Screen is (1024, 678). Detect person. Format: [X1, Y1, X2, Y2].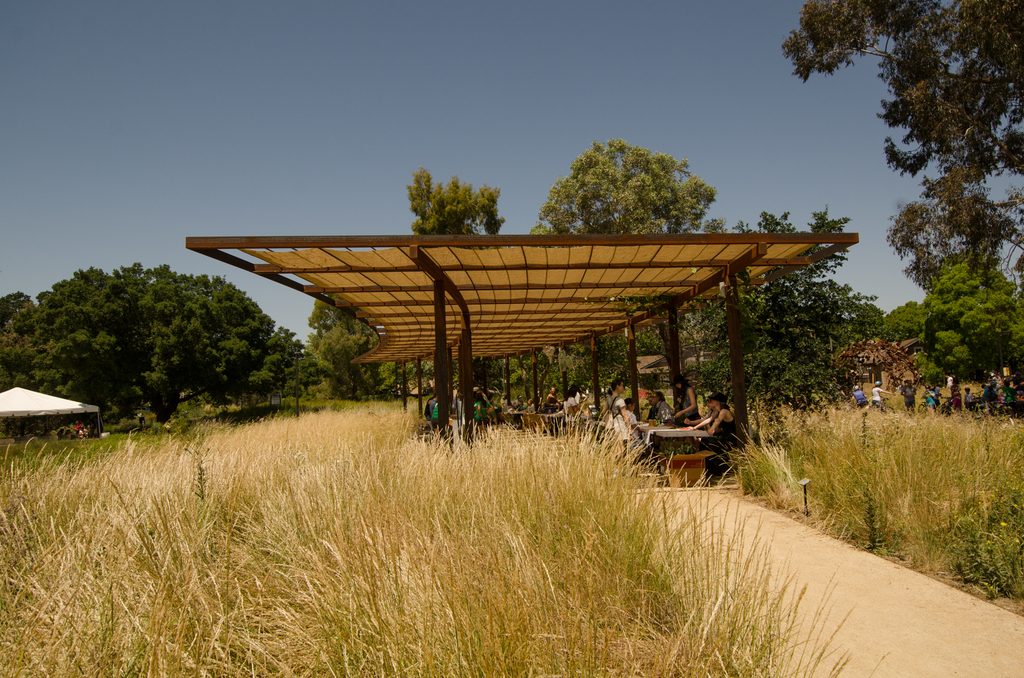
[609, 378, 640, 483].
